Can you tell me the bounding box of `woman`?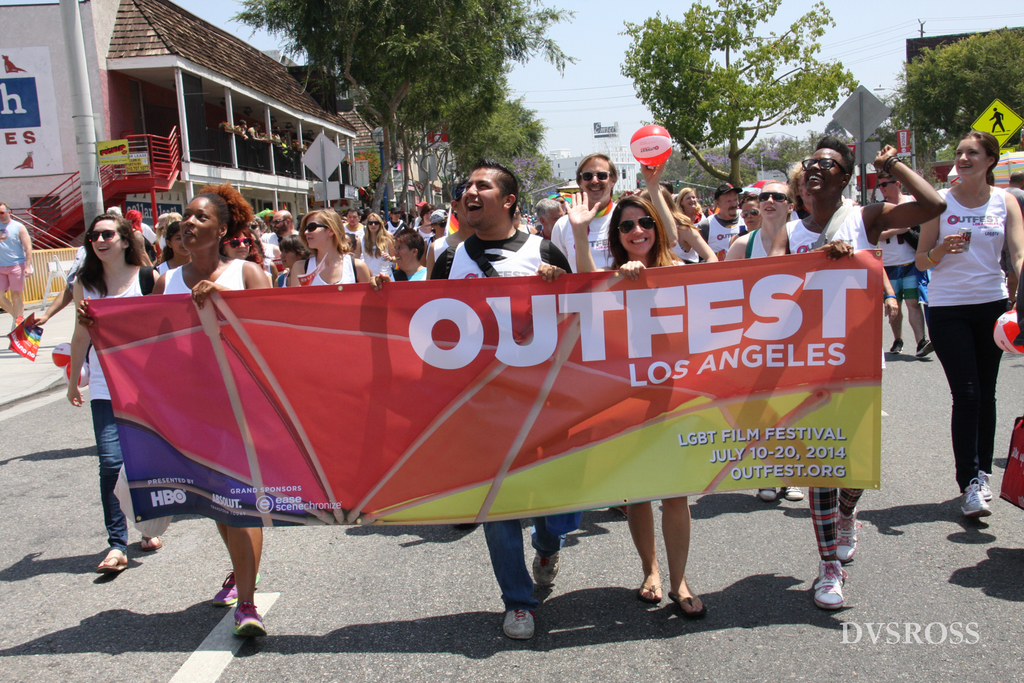
region(354, 209, 395, 287).
